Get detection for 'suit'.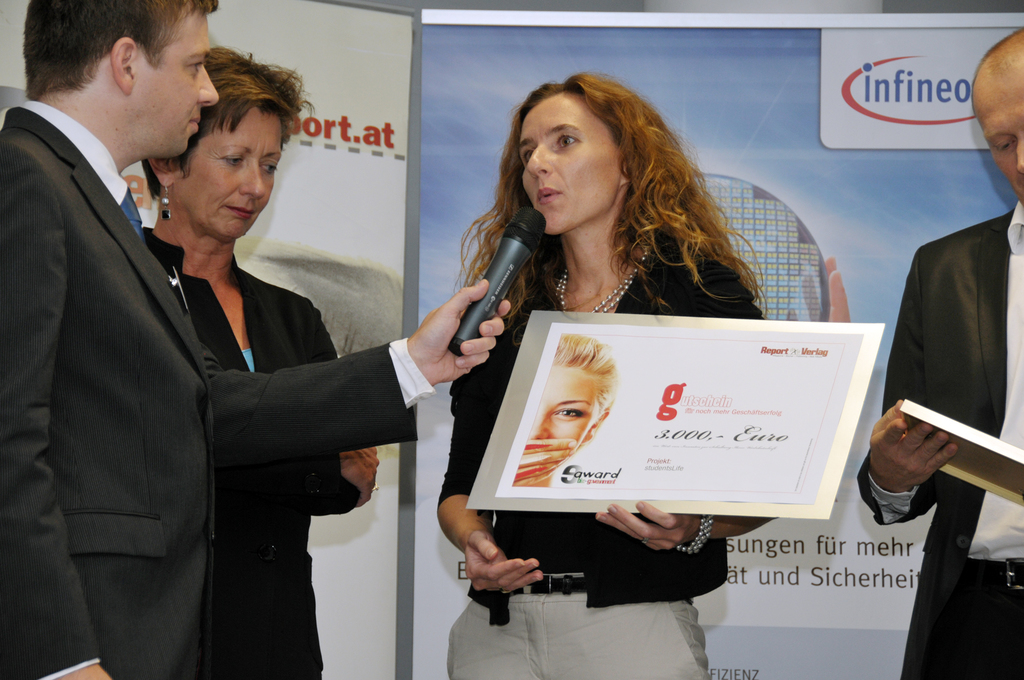
Detection: rect(0, 113, 416, 679).
